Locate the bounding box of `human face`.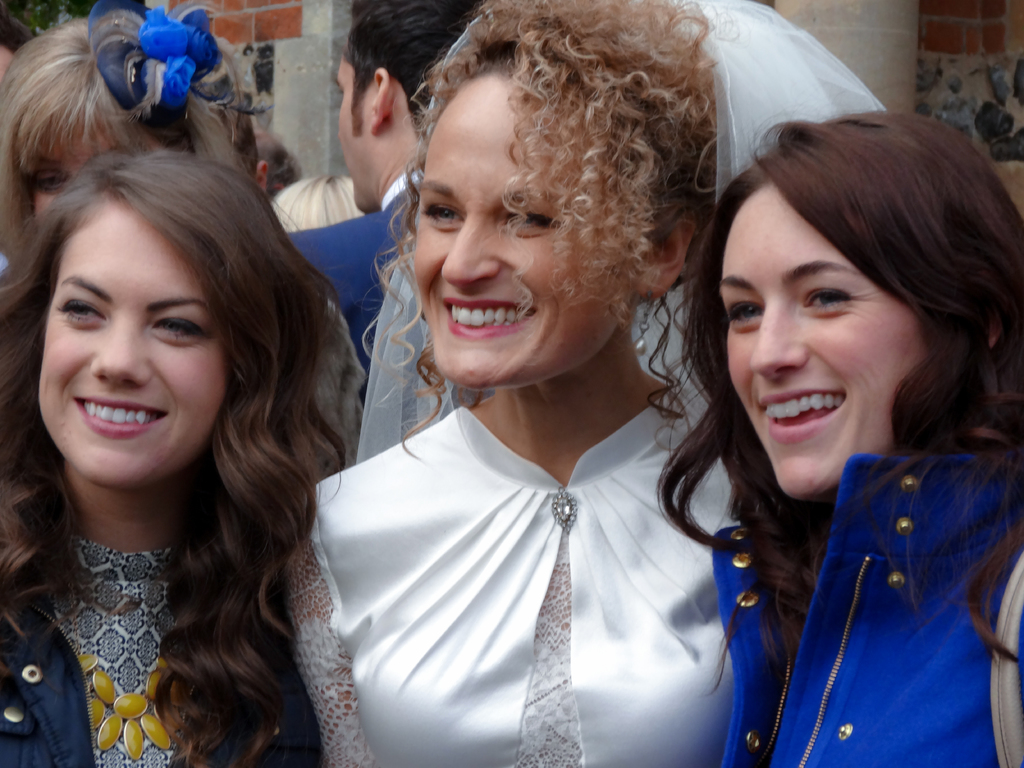
Bounding box: bbox(35, 200, 227, 490).
